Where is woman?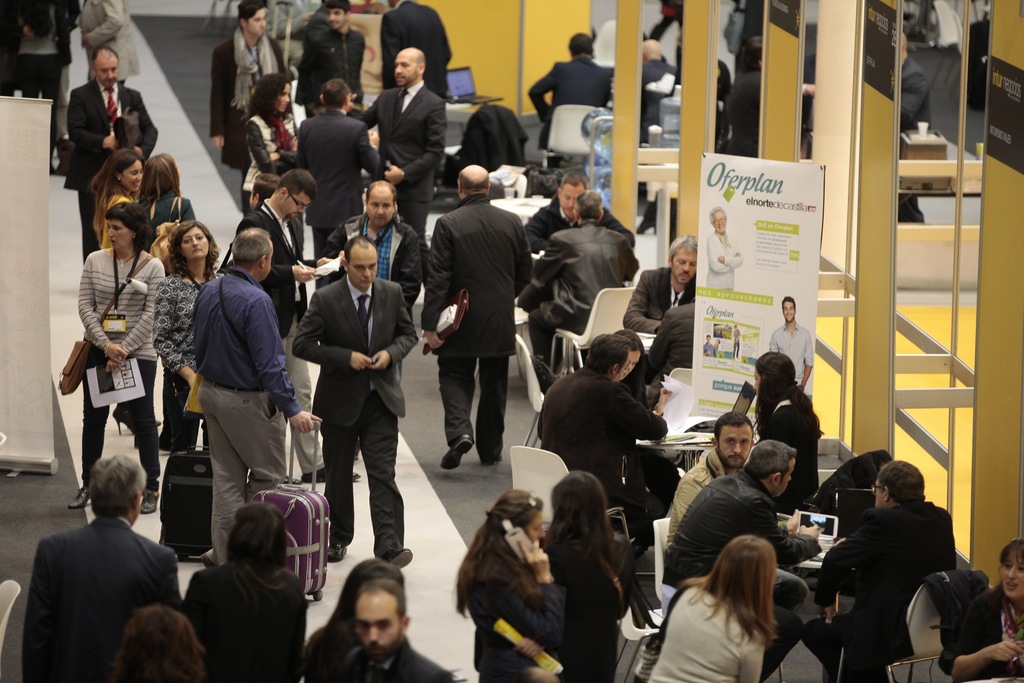
[left=57, top=197, right=166, bottom=520].
